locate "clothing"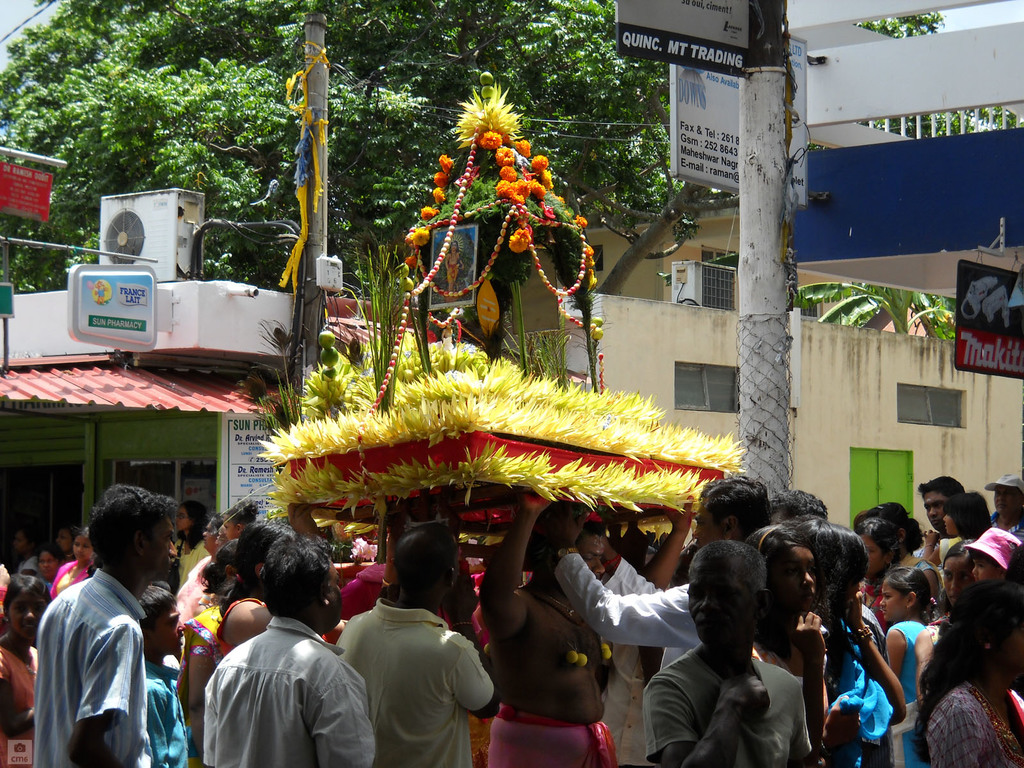
Rect(826, 616, 904, 767)
